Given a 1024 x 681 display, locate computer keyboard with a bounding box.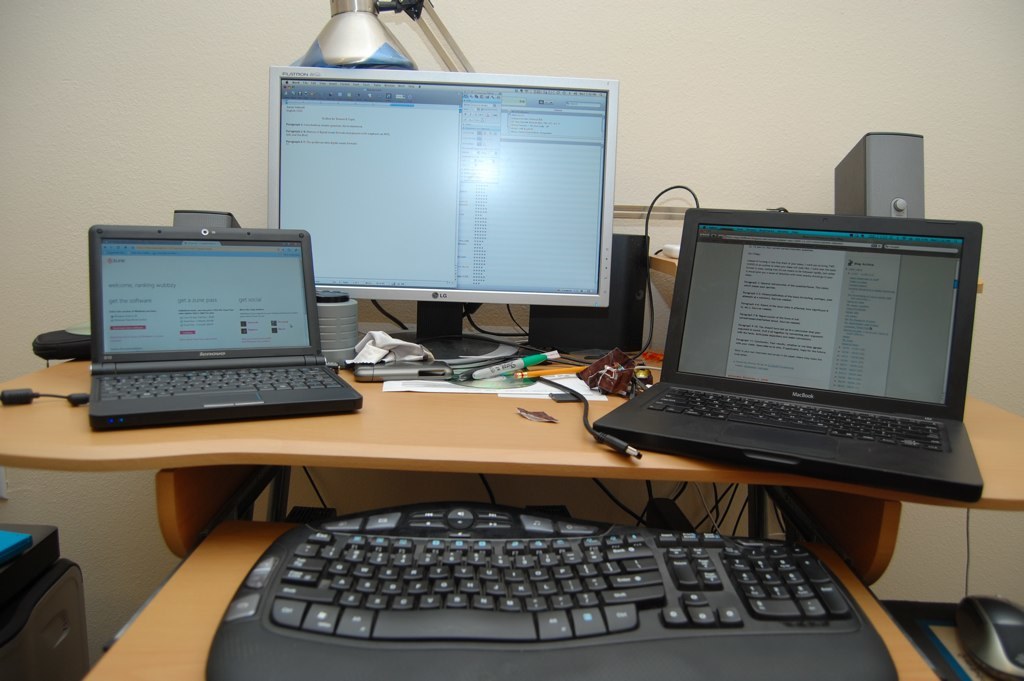
Located: detection(638, 383, 949, 453).
